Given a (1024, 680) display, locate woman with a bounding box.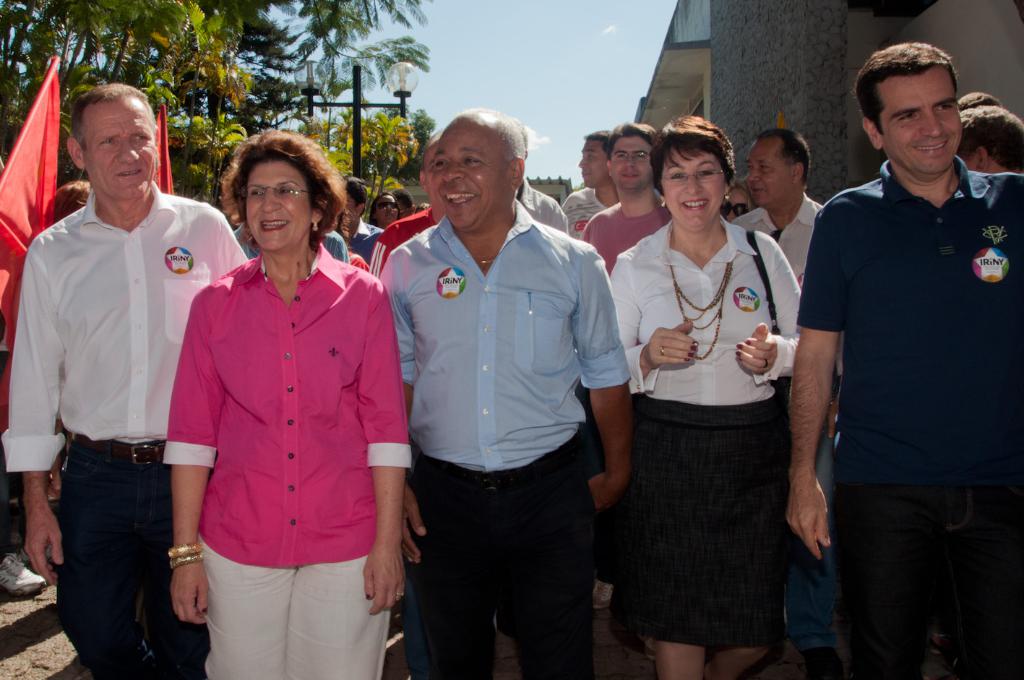
Located: select_region(369, 194, 405, 229).
